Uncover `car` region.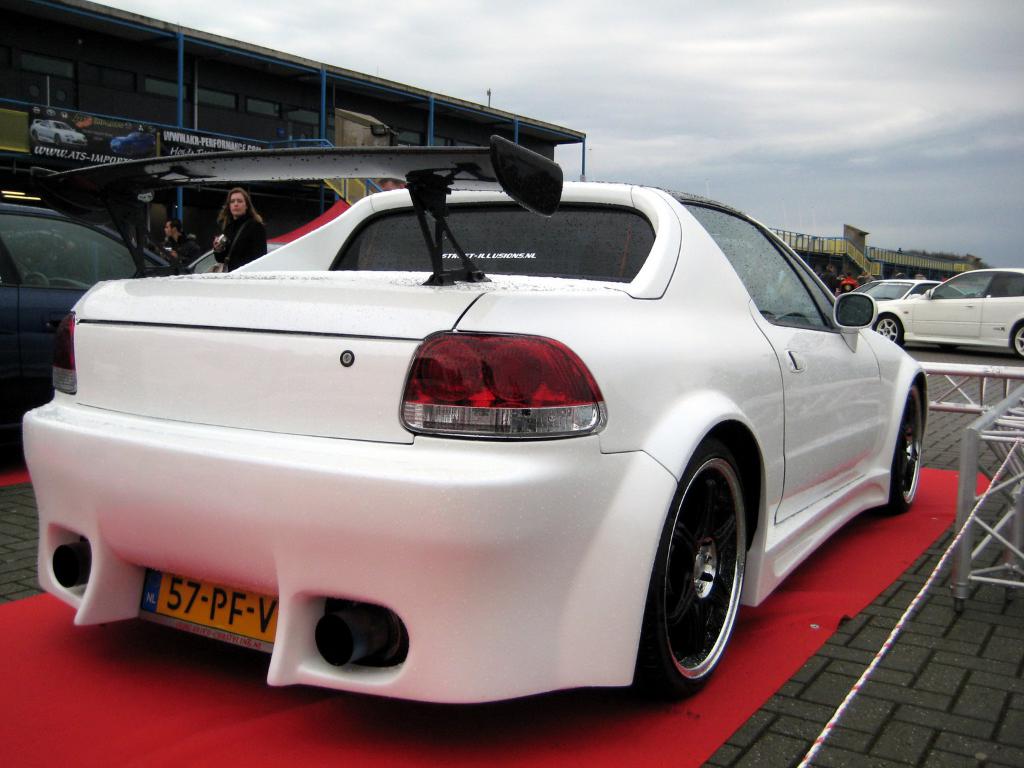
Uncovered: Rect(868, 261, 1023, 359).
